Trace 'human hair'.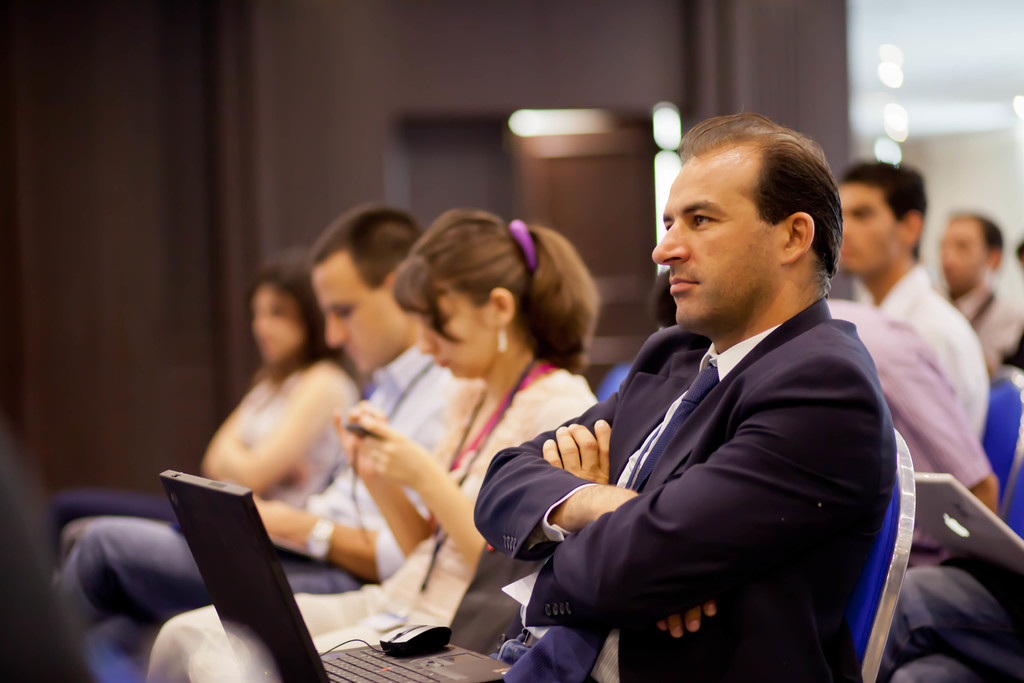
Traced to (837,157,927,257).
